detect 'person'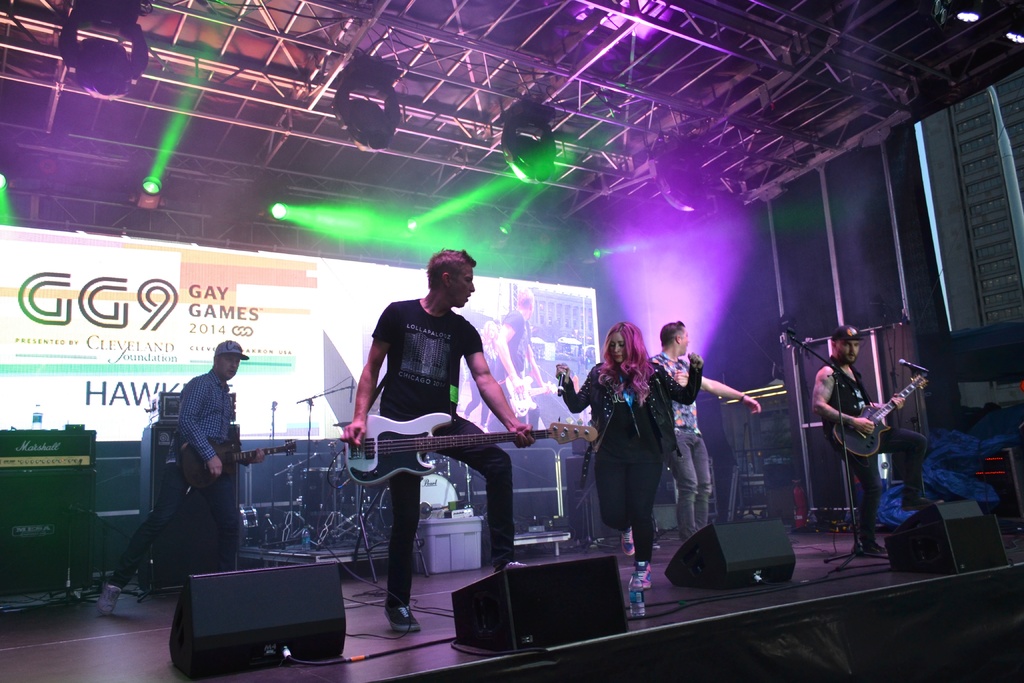
[left=480, top=293, right=549, bottom=436]
